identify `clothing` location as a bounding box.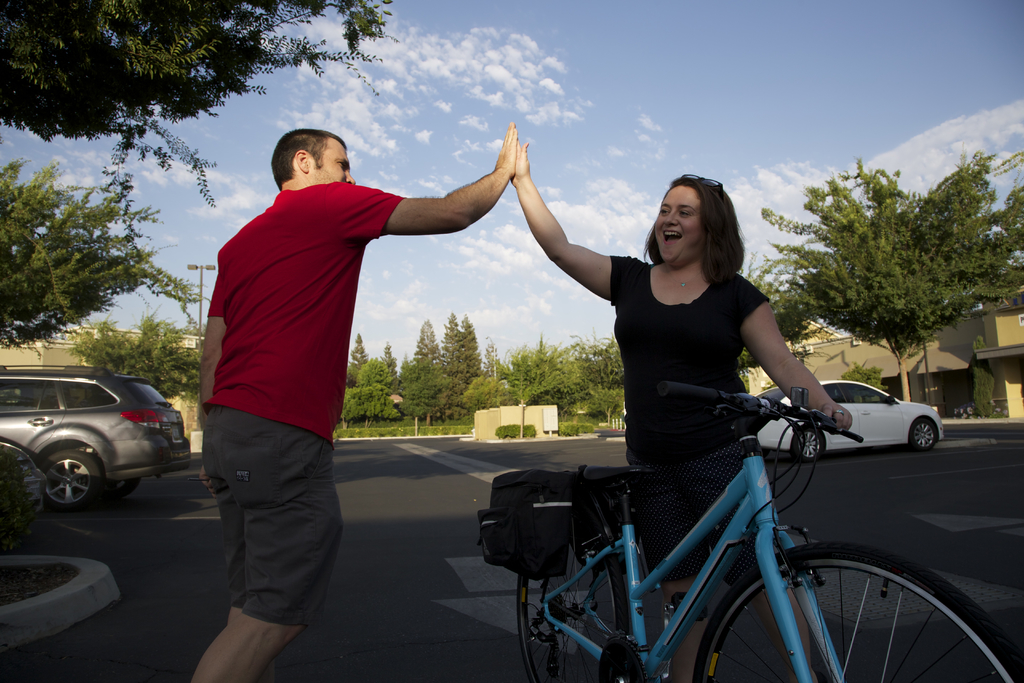
x1=605 y1=256 x2=768 y2=583.
